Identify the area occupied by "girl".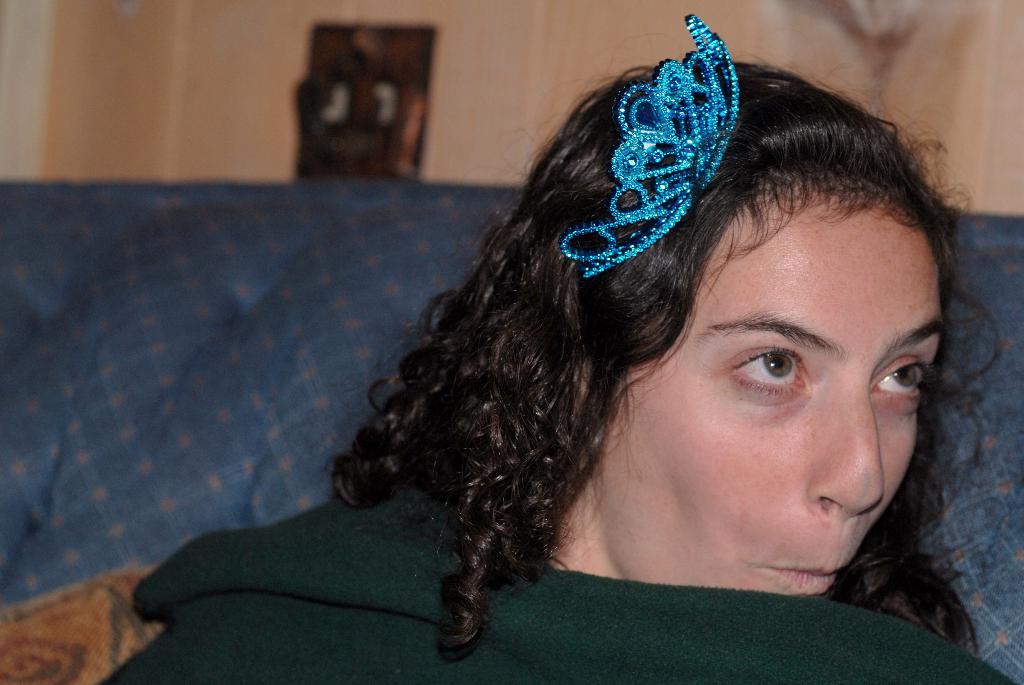
Area: l=92, t=12, r=1016, b=684.
